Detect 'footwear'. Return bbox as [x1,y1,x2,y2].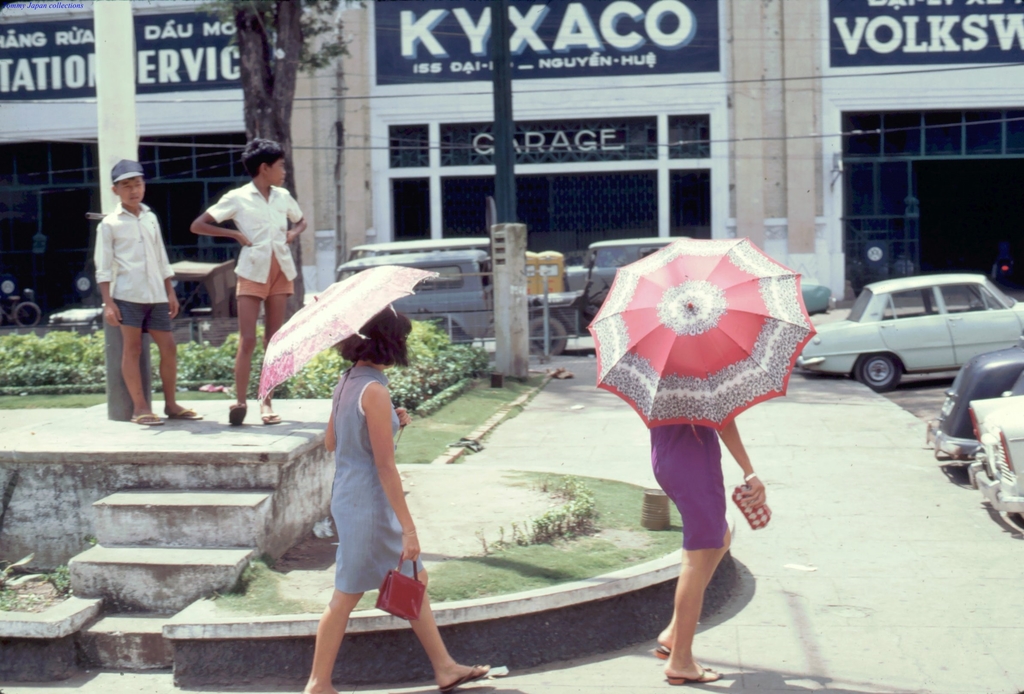
[225,402,246,426].
